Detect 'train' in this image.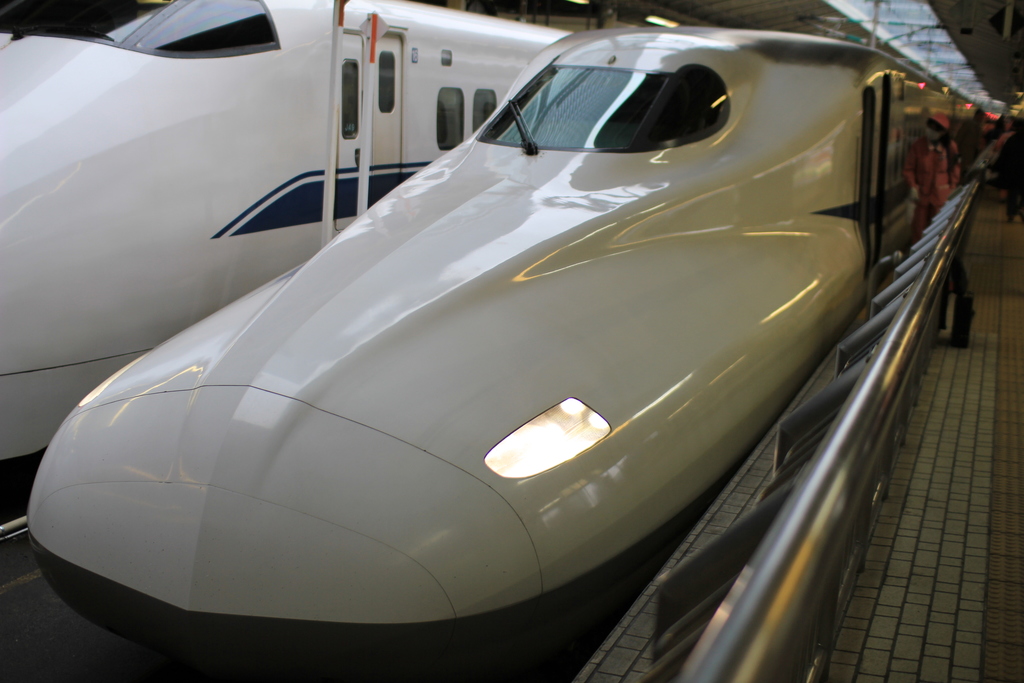
Detection: left=0, top=0, right=572, bottom=539.
